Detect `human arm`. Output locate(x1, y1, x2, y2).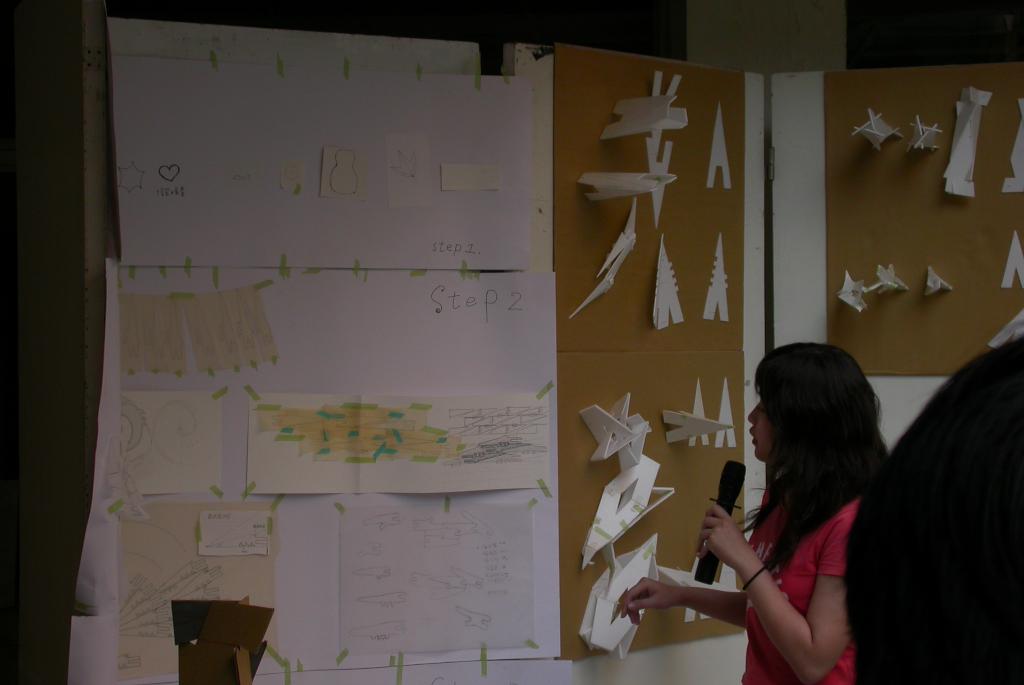
locate(608, 566, 746, 630).
